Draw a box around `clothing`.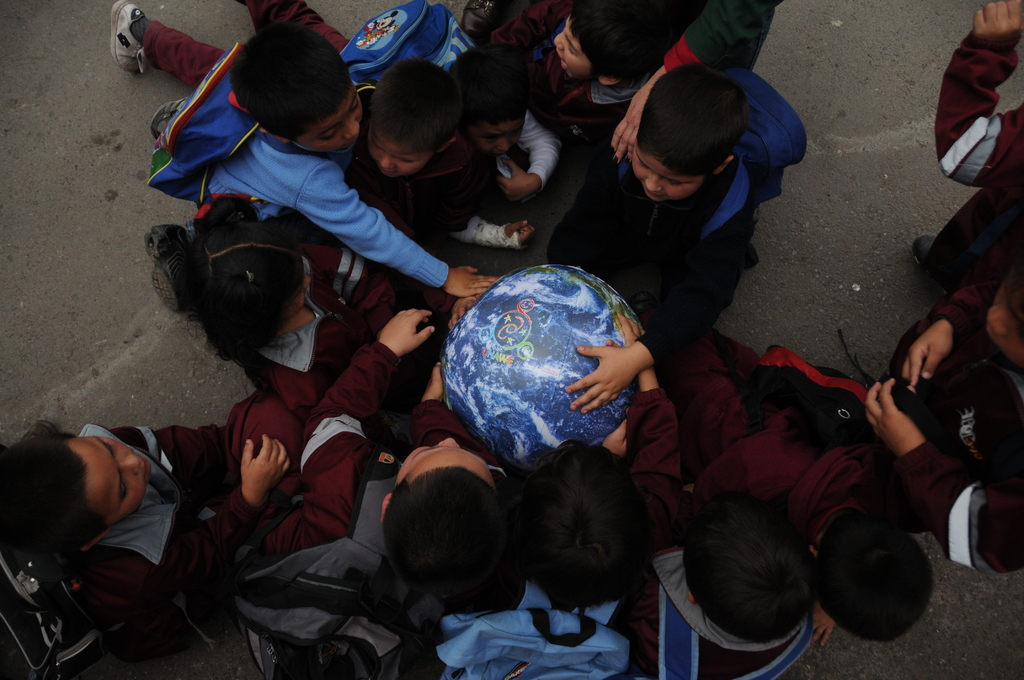
l=214, t=204, r=420, b=408.
